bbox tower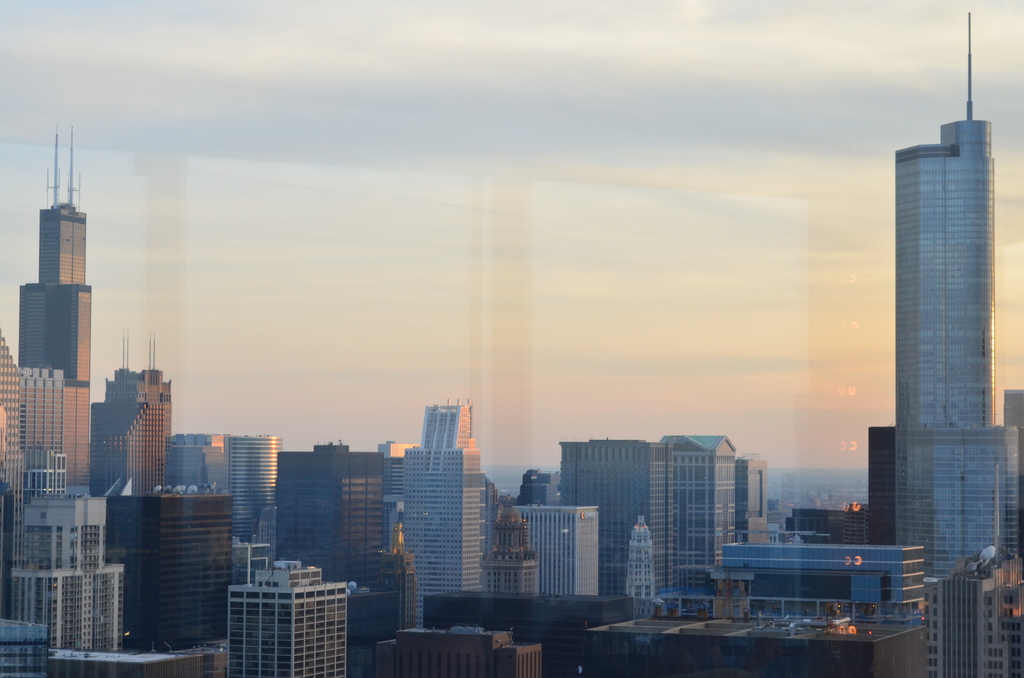
select_region(225, 554, 358, 677)
